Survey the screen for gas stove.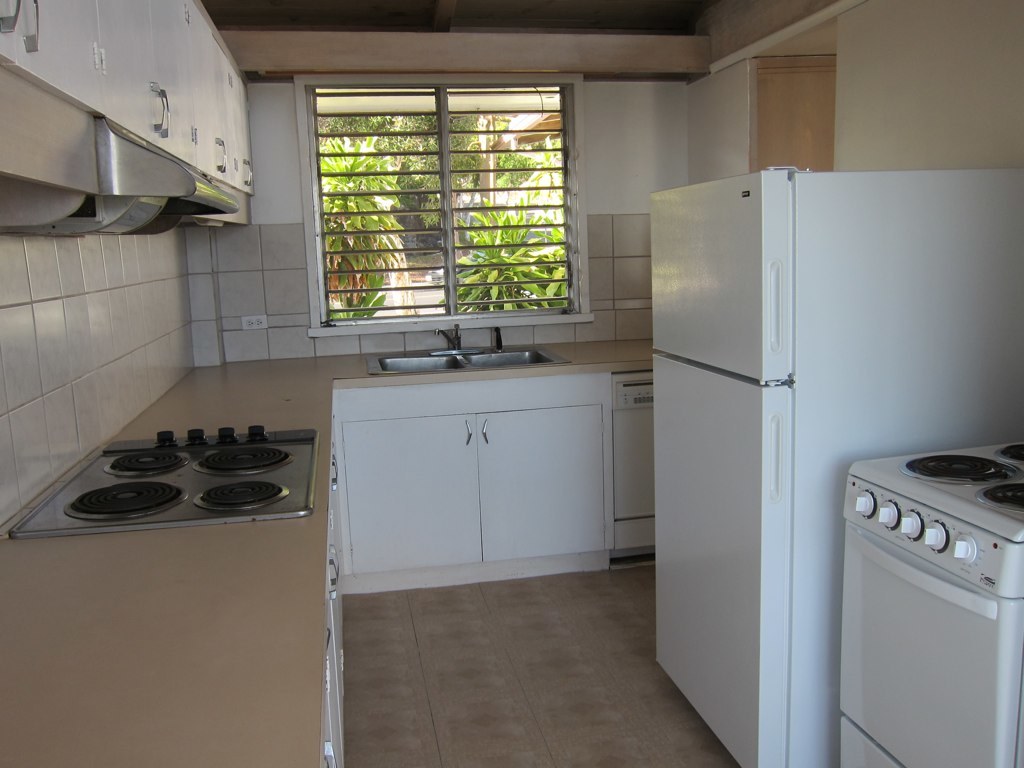
Survey found: detection(28, 430, 308, 531).
